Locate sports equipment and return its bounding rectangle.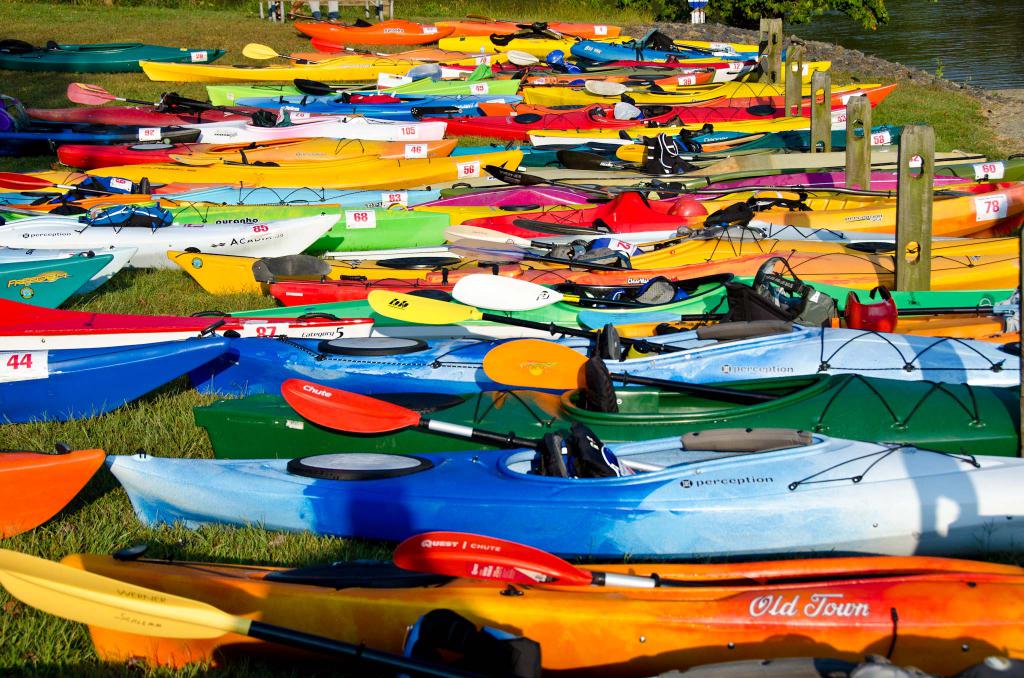
left=506, top=46, right=596, bottom=69.
